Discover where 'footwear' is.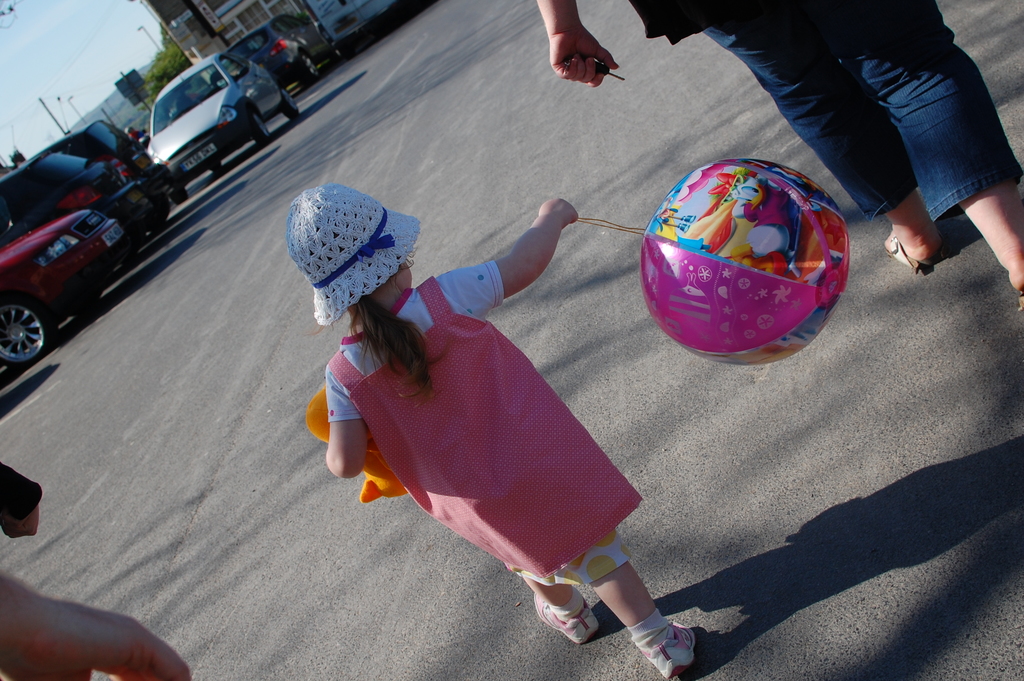
Discovered at 644/623/694/676.
